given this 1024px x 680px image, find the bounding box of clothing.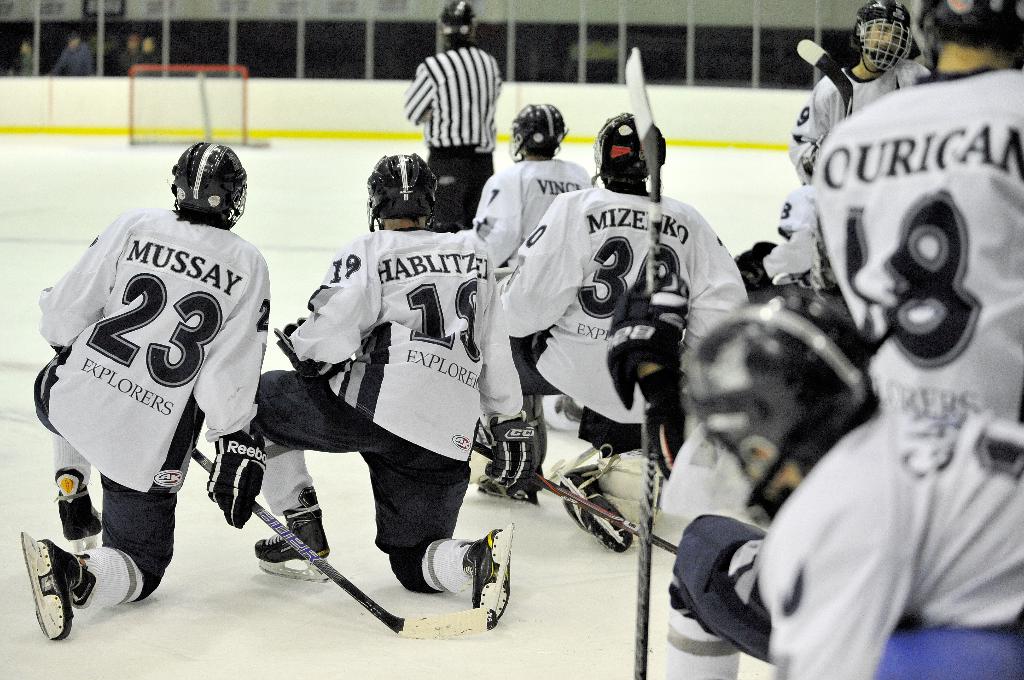
36, 213, 275, 501.
